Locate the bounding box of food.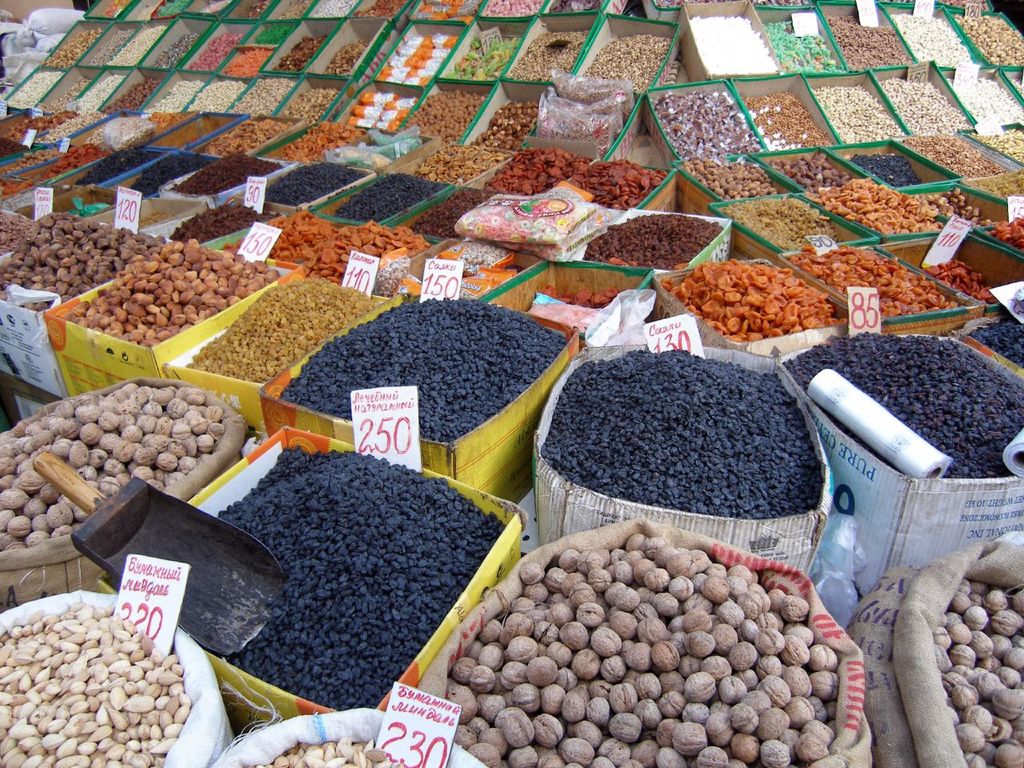
Bounding box: {"left": 232, "top": 74, "right": 297, "bottom": 117}.
